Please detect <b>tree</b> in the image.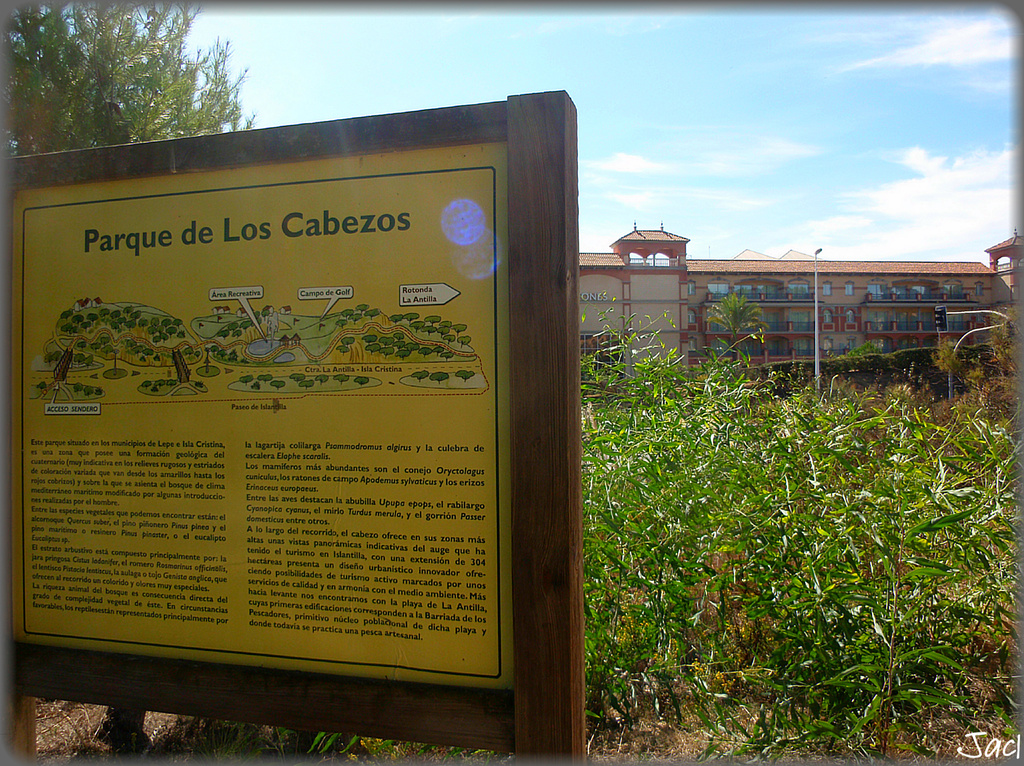
left=231, top=333, right=237, bottom=336.
